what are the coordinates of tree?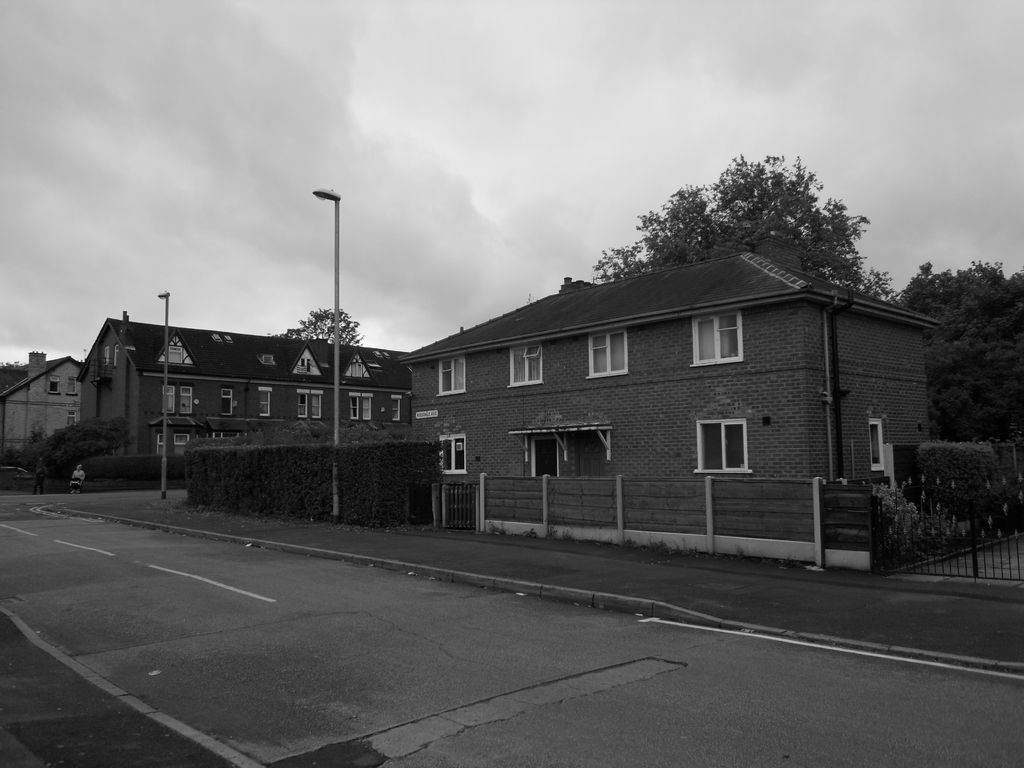
205, 383, 323, 520.
